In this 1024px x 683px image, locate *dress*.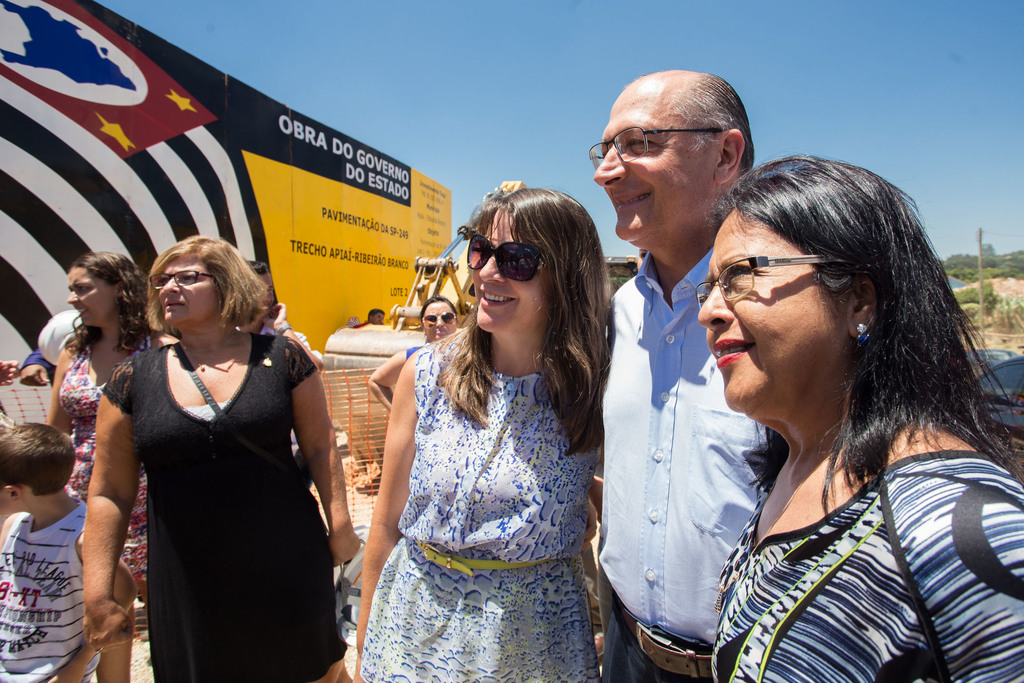
Bounding box: [58,346,147,601].
